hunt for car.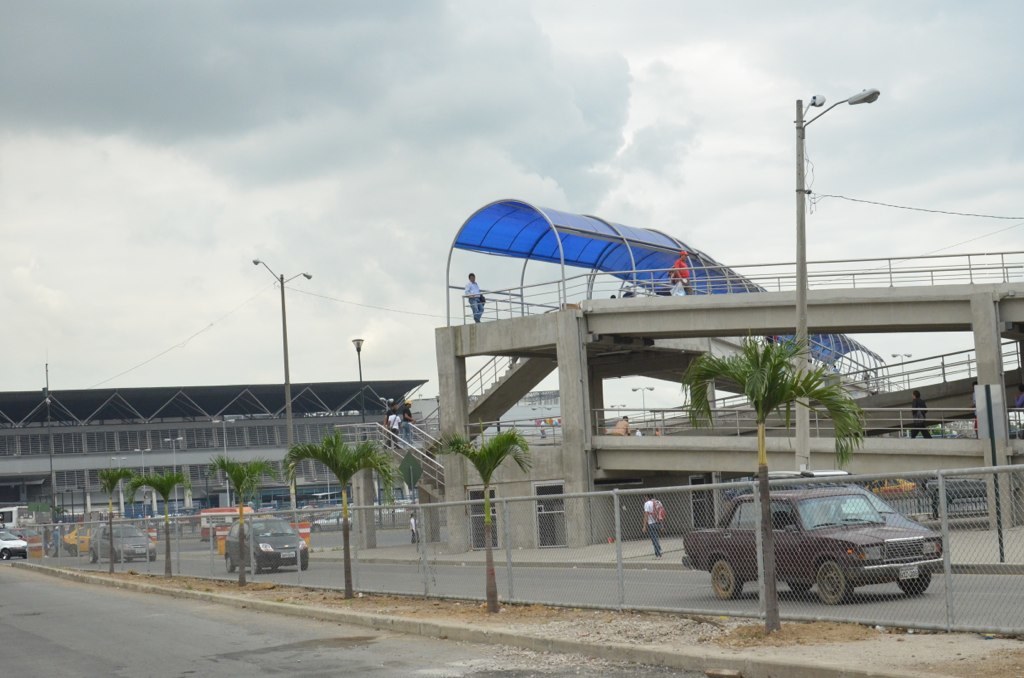
Hunted down at x1=683, y1=470, x2=949, y2=602.
